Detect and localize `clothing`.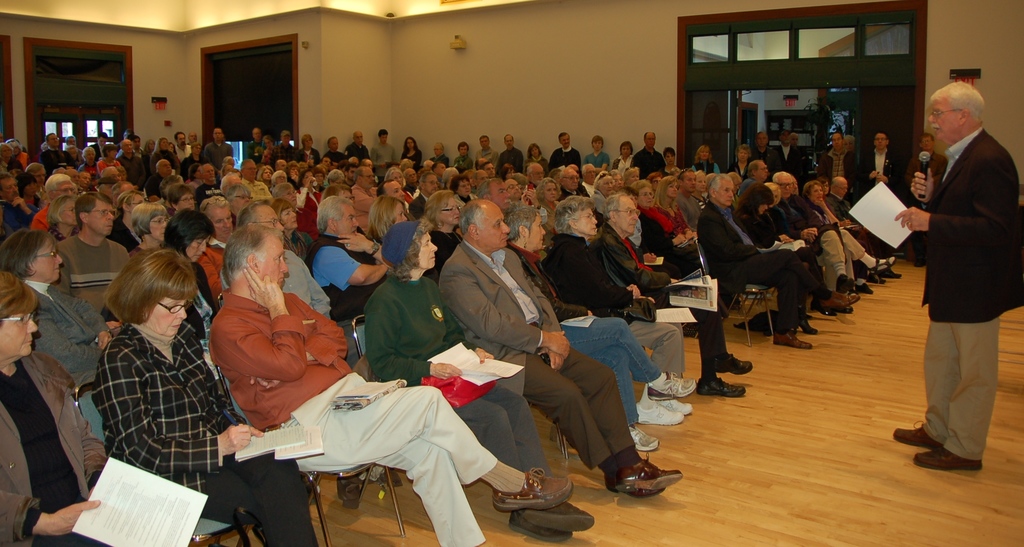
Localized at x1=542, y1=232, x2=685, y2=372.
